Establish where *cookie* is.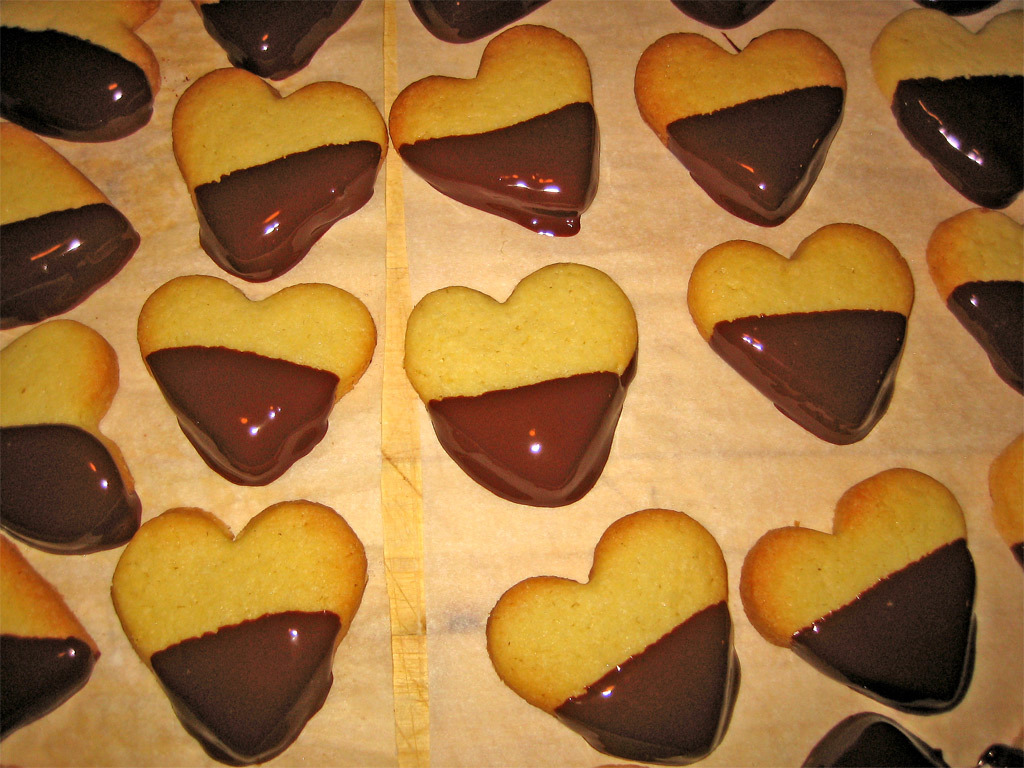
Established at 407,0,550,44.
